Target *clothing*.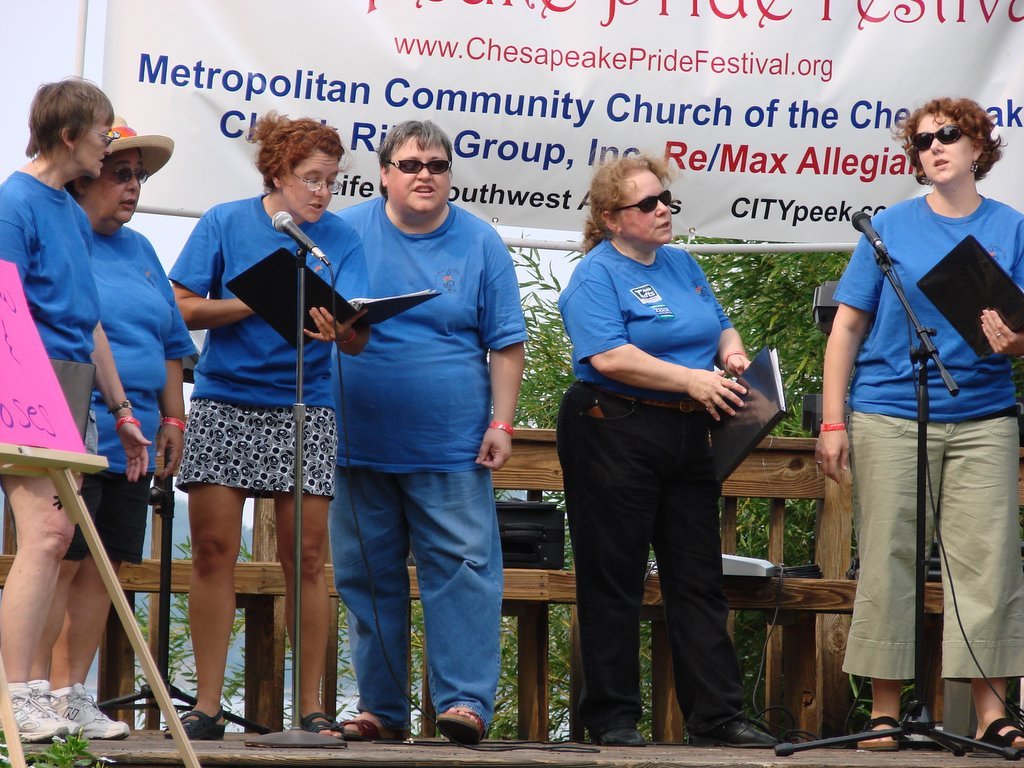
Target region: 0, 169, 103, 458.
